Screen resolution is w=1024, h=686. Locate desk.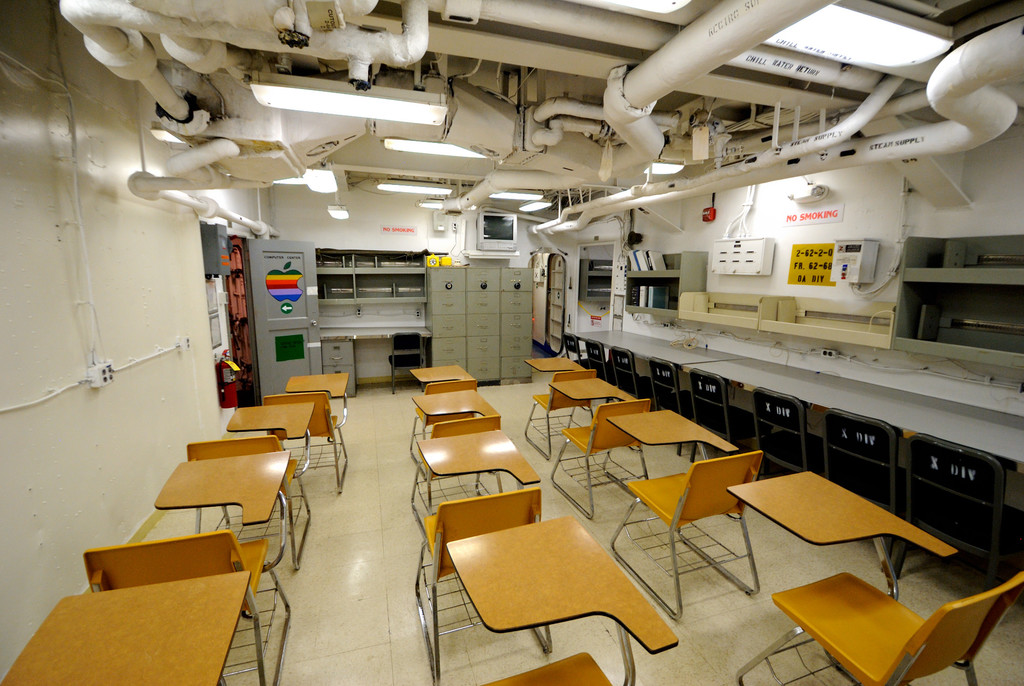
[607,402,765,630].
